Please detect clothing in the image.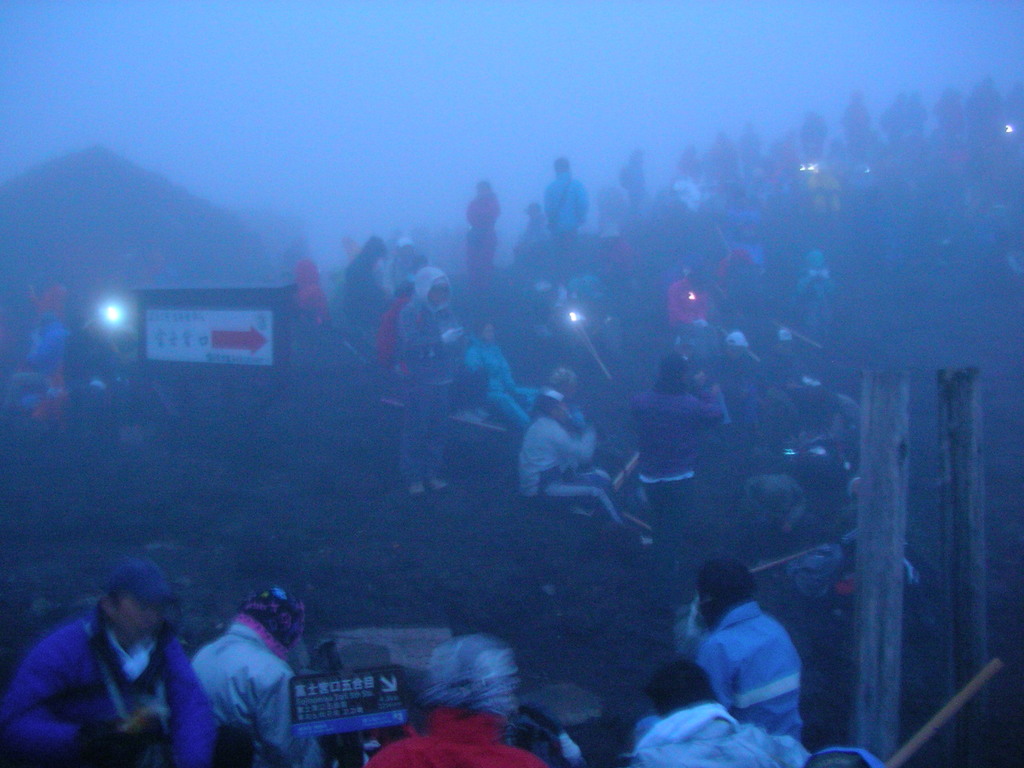
{"x1": 543, "y1": 167, "x2": 596, "y2": 245}.
